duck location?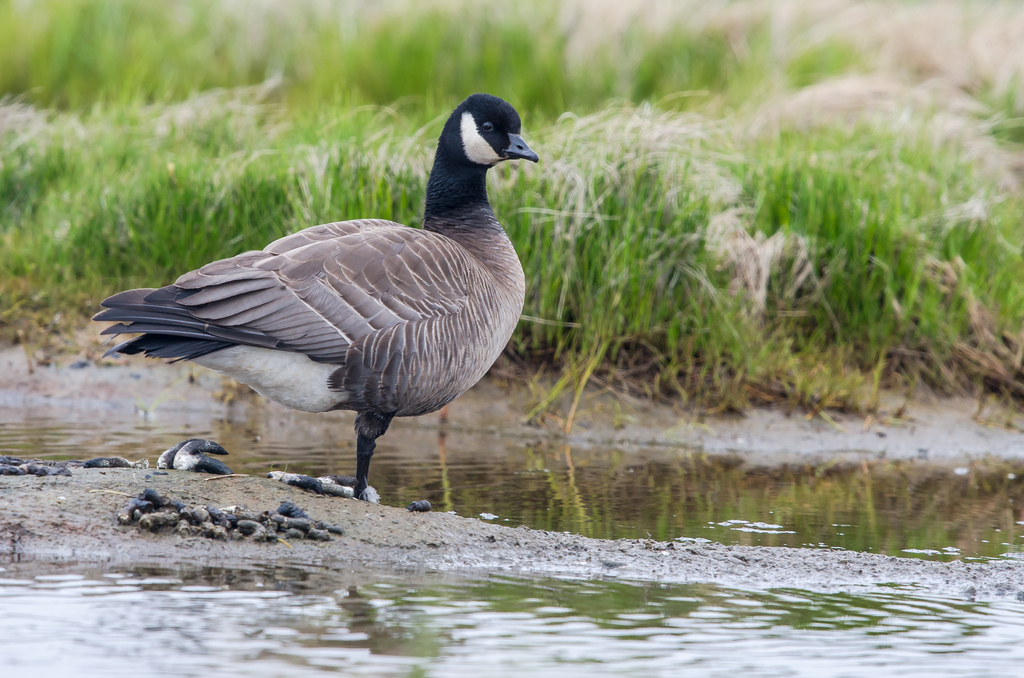
(80,99,548,509)
